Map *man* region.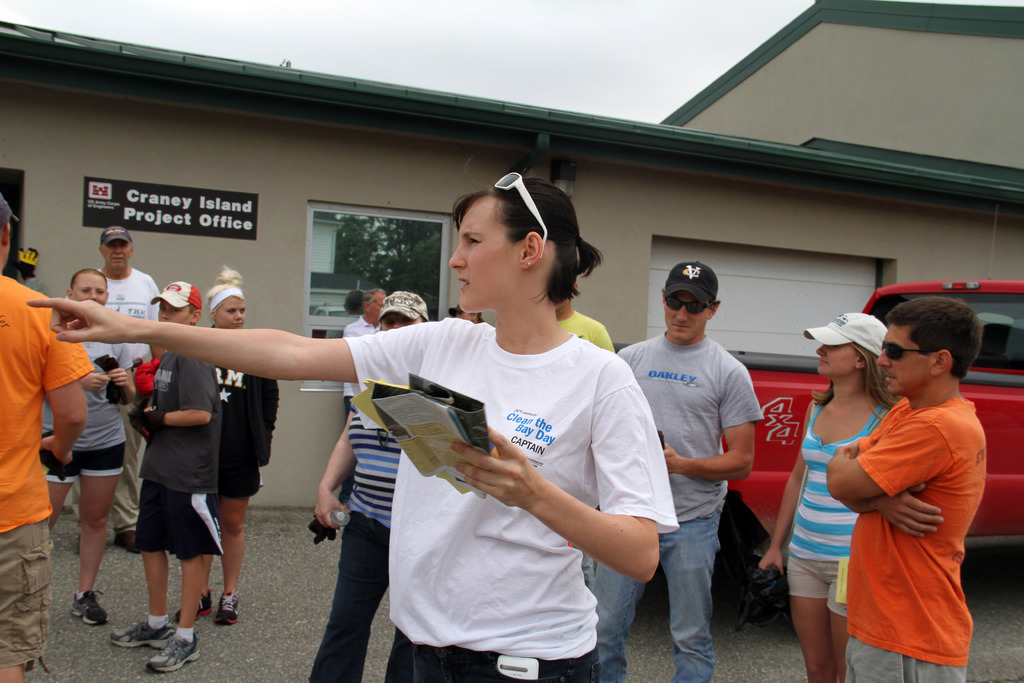
Mapped to box(0, 191, 83, 682).
